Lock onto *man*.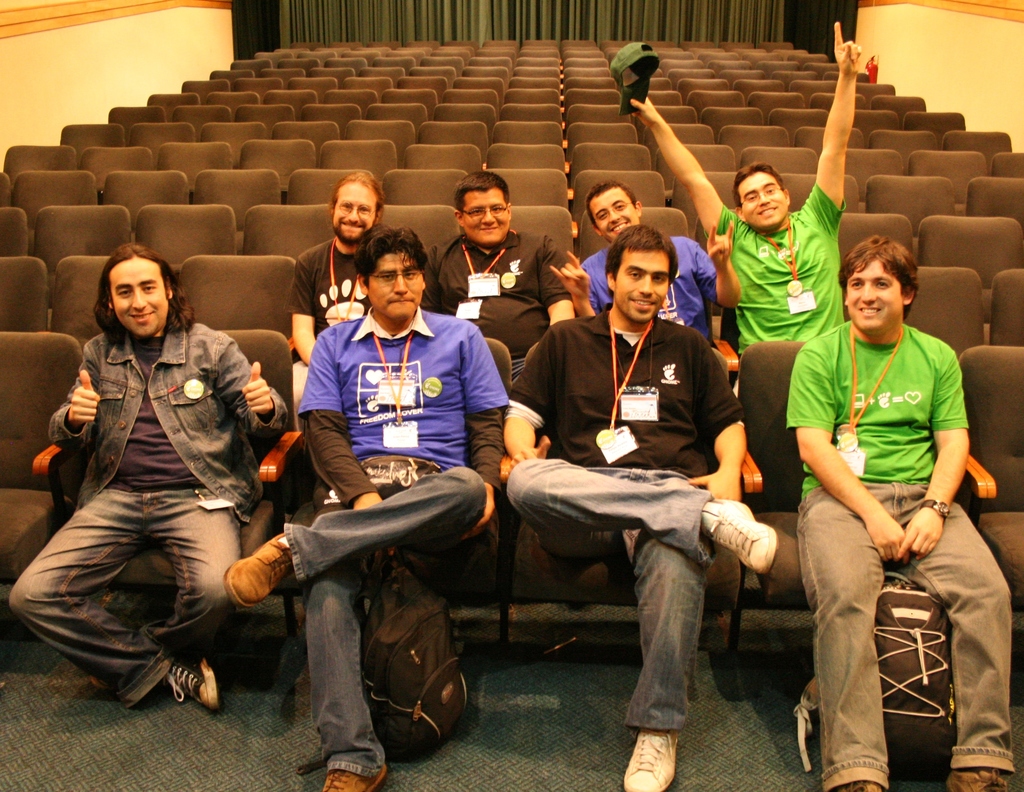
Locked: select_region(783, 232, 1017, 791).
